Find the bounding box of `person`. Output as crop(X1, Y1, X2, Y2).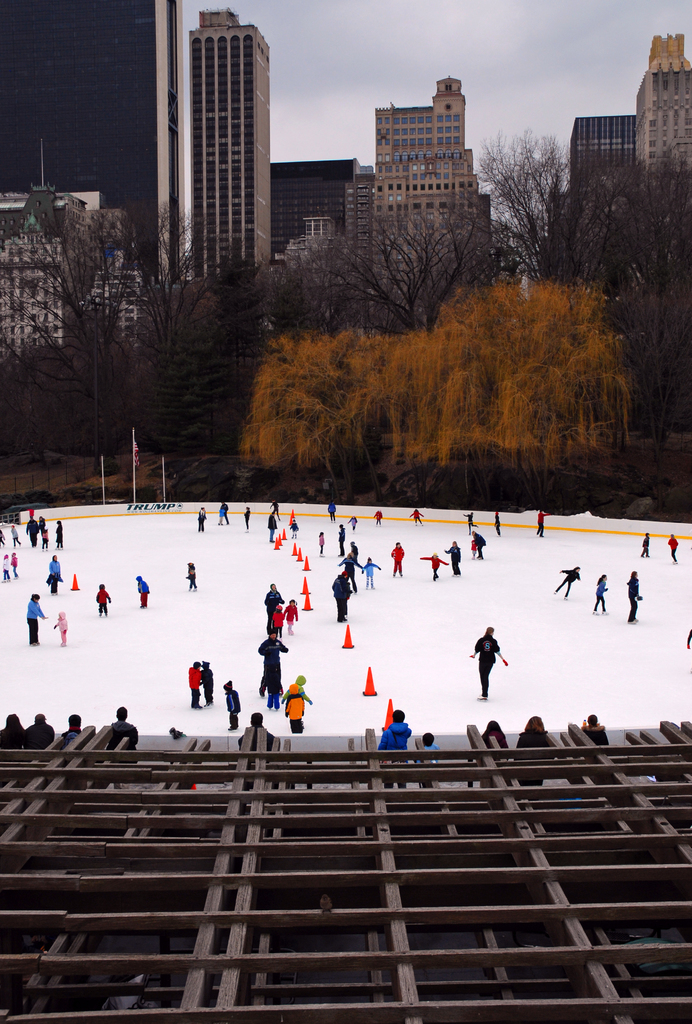
crop(418, 545, 459, 584).
